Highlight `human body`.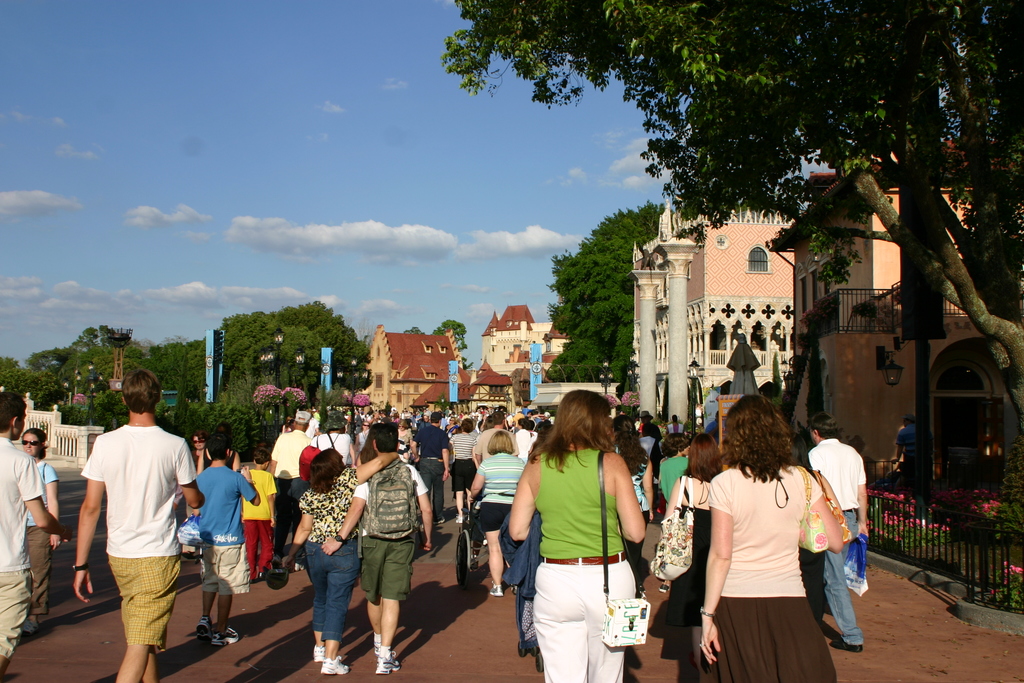
Highlighted region: 0:387:76:682.
